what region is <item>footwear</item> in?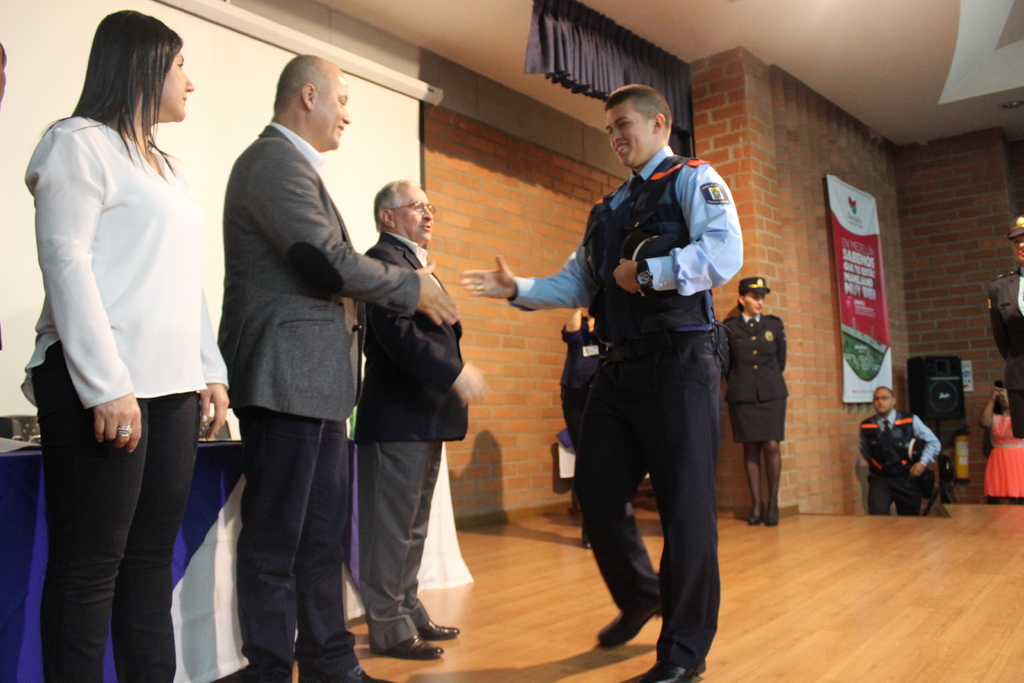
crop(414, 614, 458, 641).
